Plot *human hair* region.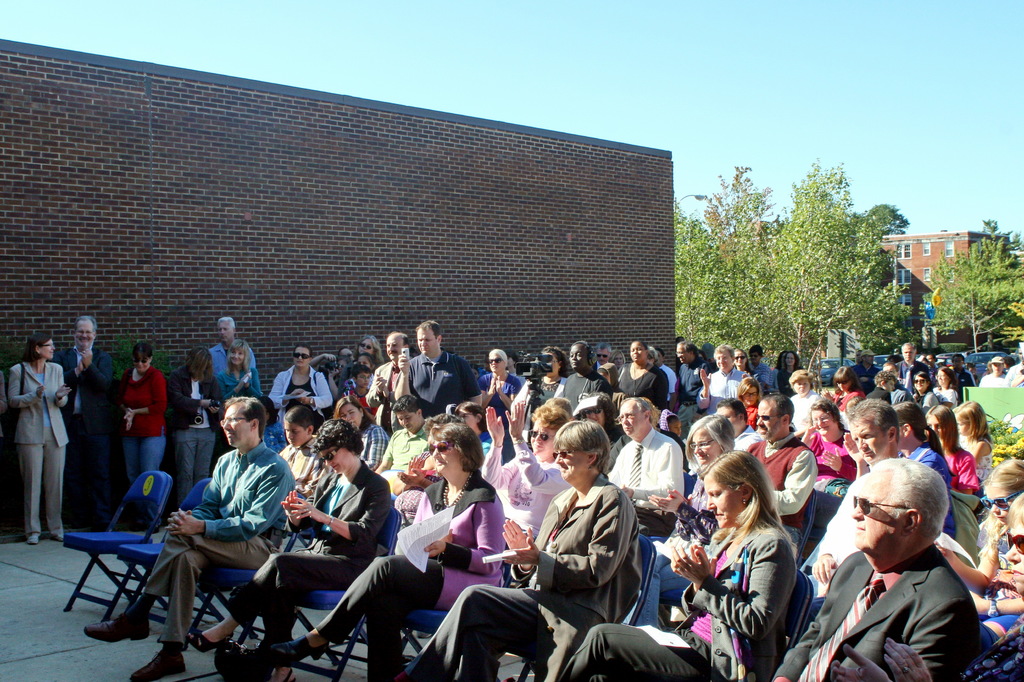
Plotted at x1=220, y1=398, x2=268, y2=435.
